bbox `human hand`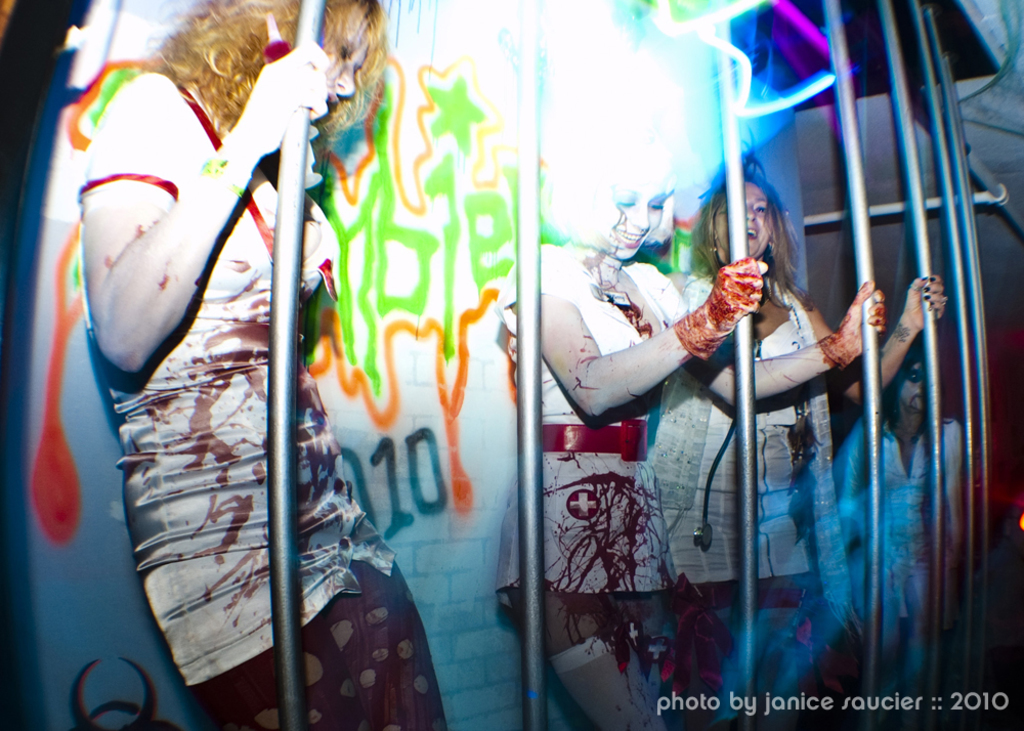
(x1=703, y1=254, x2=770, y2=336)
